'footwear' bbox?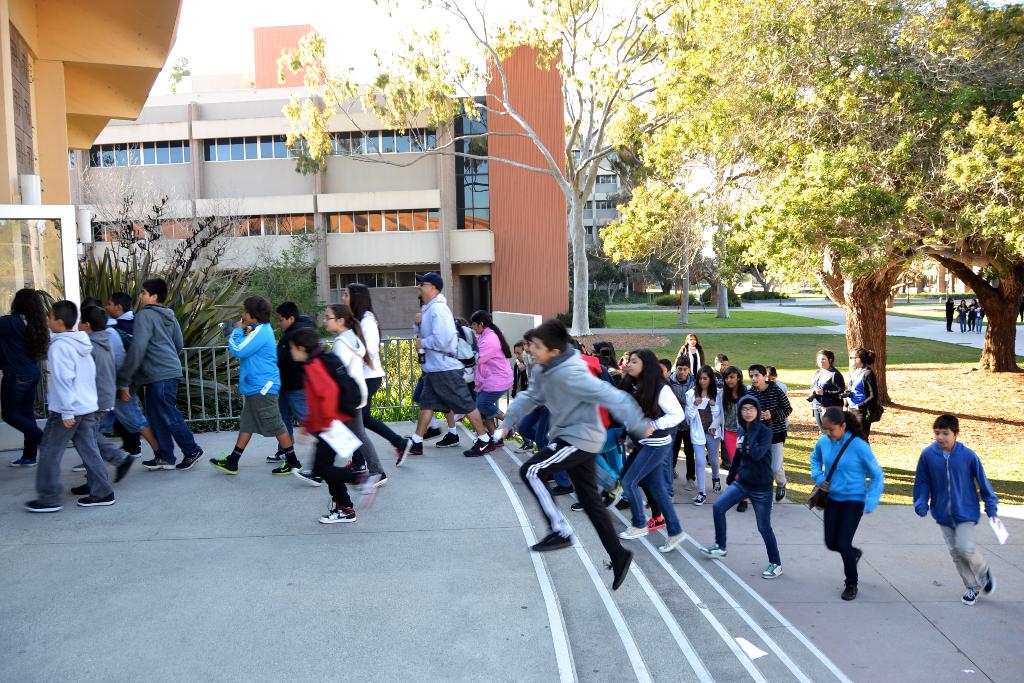
<region>420, 423, 444, 443</region>
